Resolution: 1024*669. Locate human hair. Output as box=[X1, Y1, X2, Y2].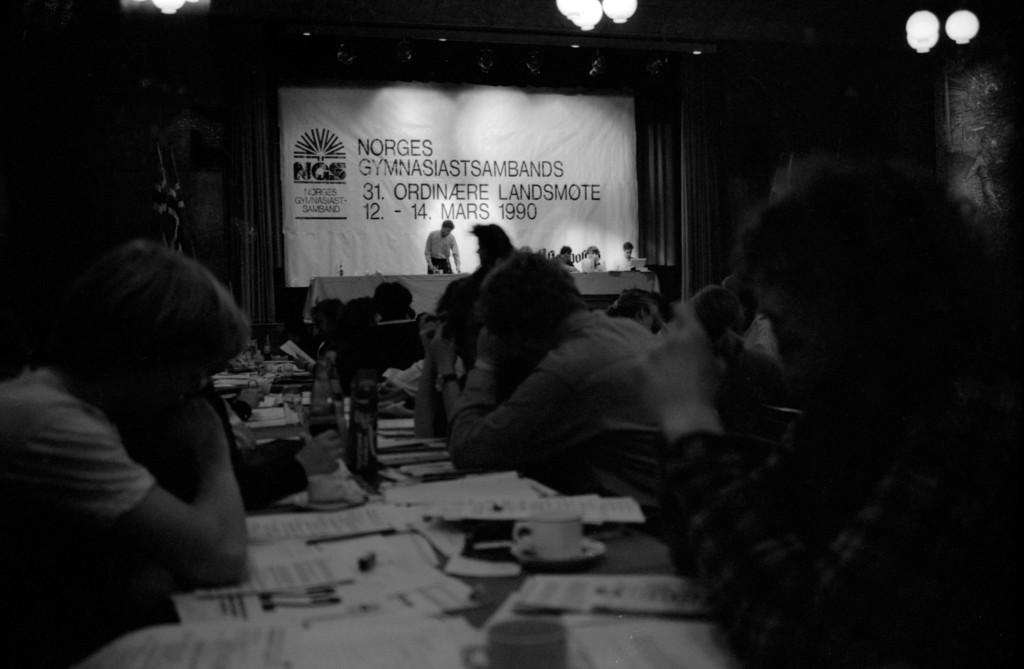
box=[341, 294, 374, 329].
